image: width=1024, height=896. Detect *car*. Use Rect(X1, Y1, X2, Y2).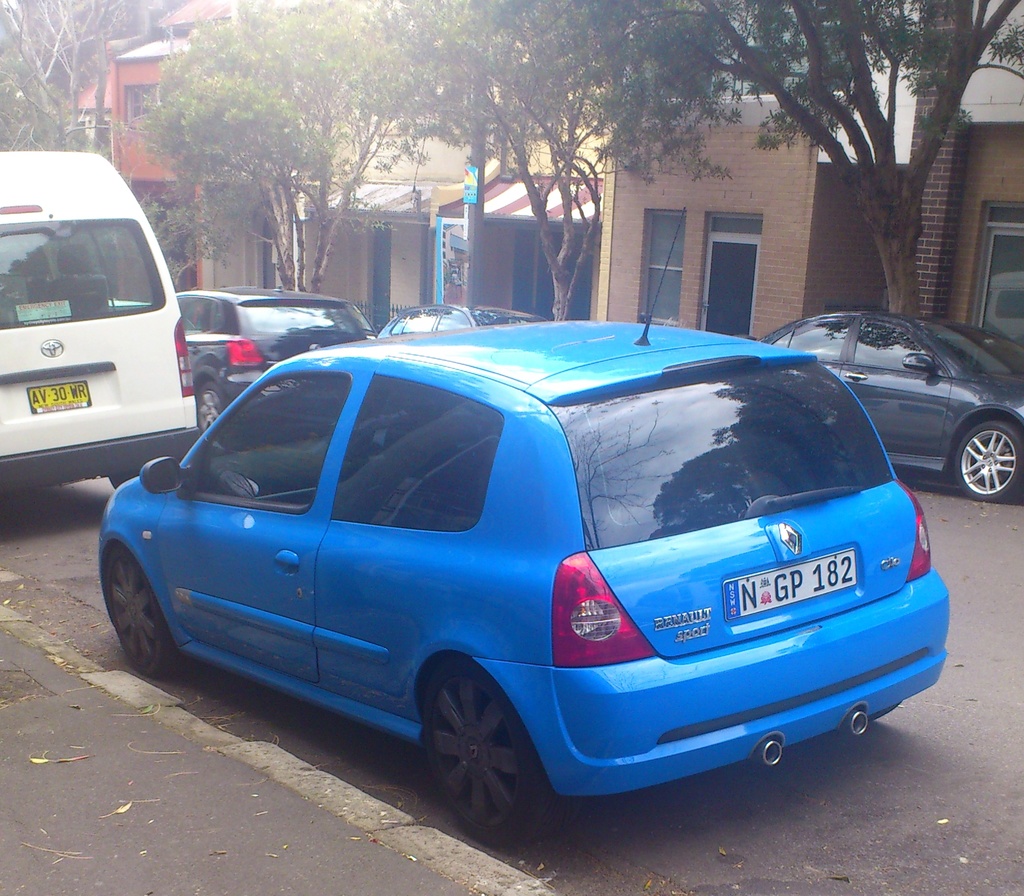
Rect(381, 304, 544, 334).
